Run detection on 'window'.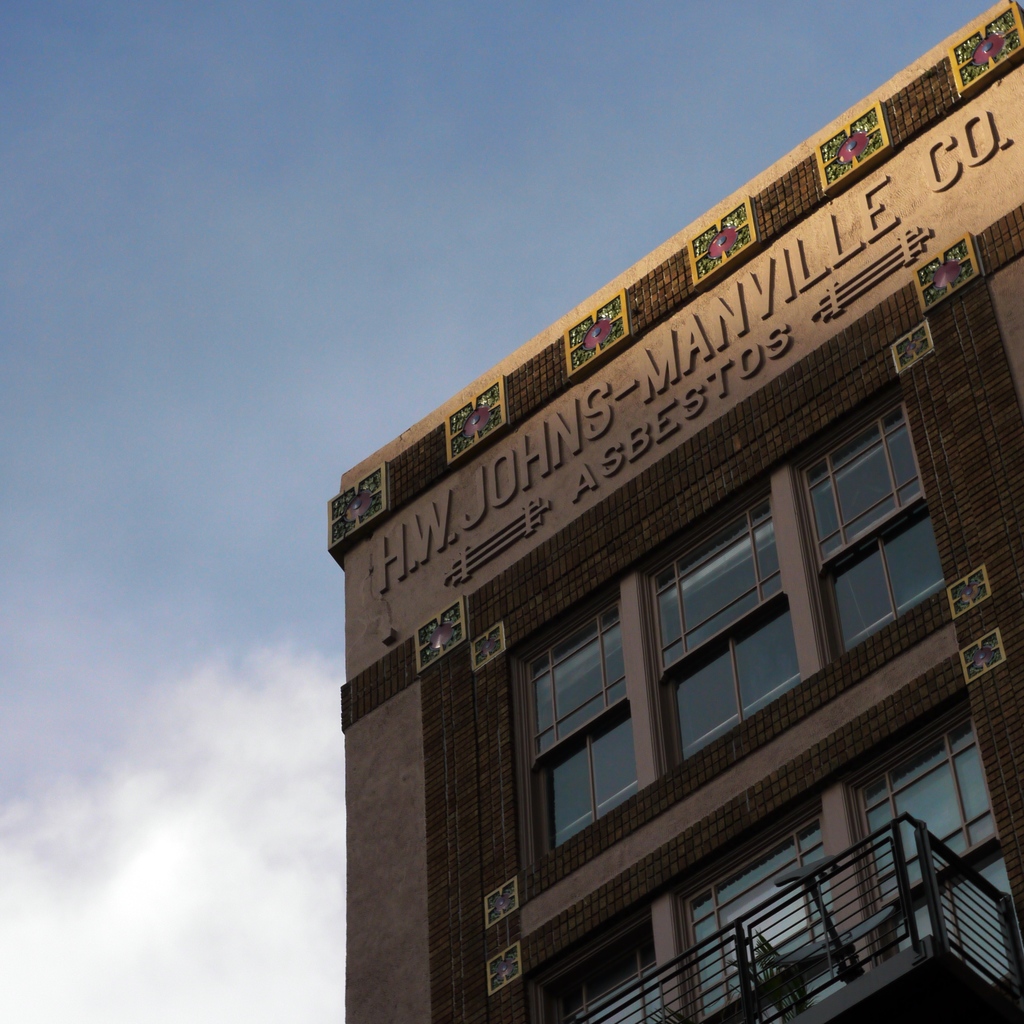
Result: bbox(788, 396, 941, 659).
